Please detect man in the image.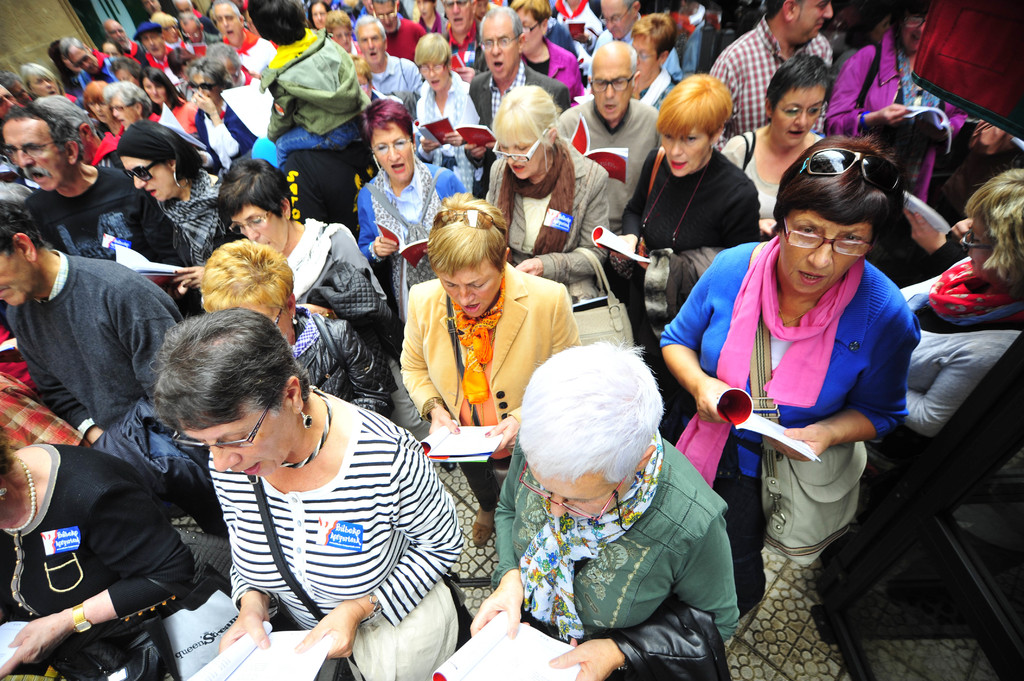
region(0, 101, 204, 308).
